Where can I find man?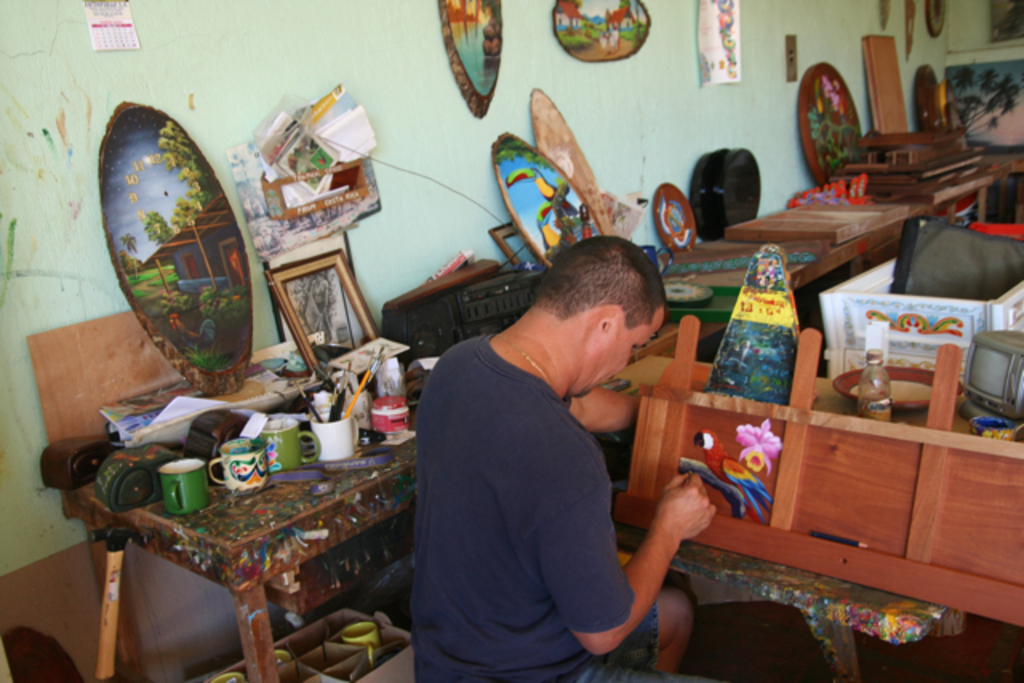
You can find it at 390,226,698,677.
